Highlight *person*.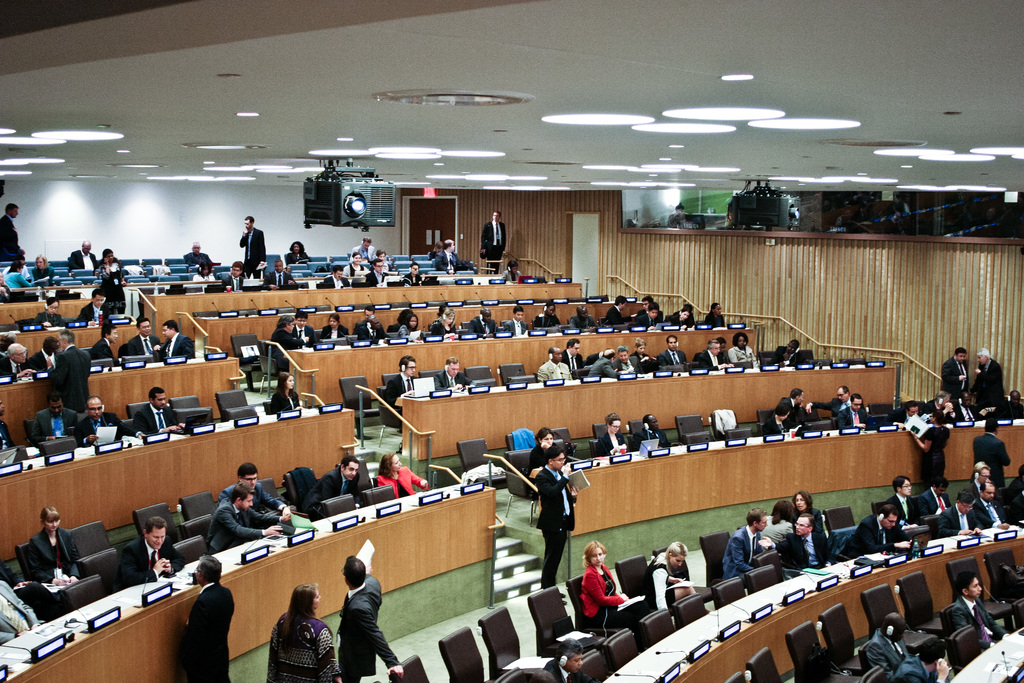
Highlighted region: 779:384:808:432.
